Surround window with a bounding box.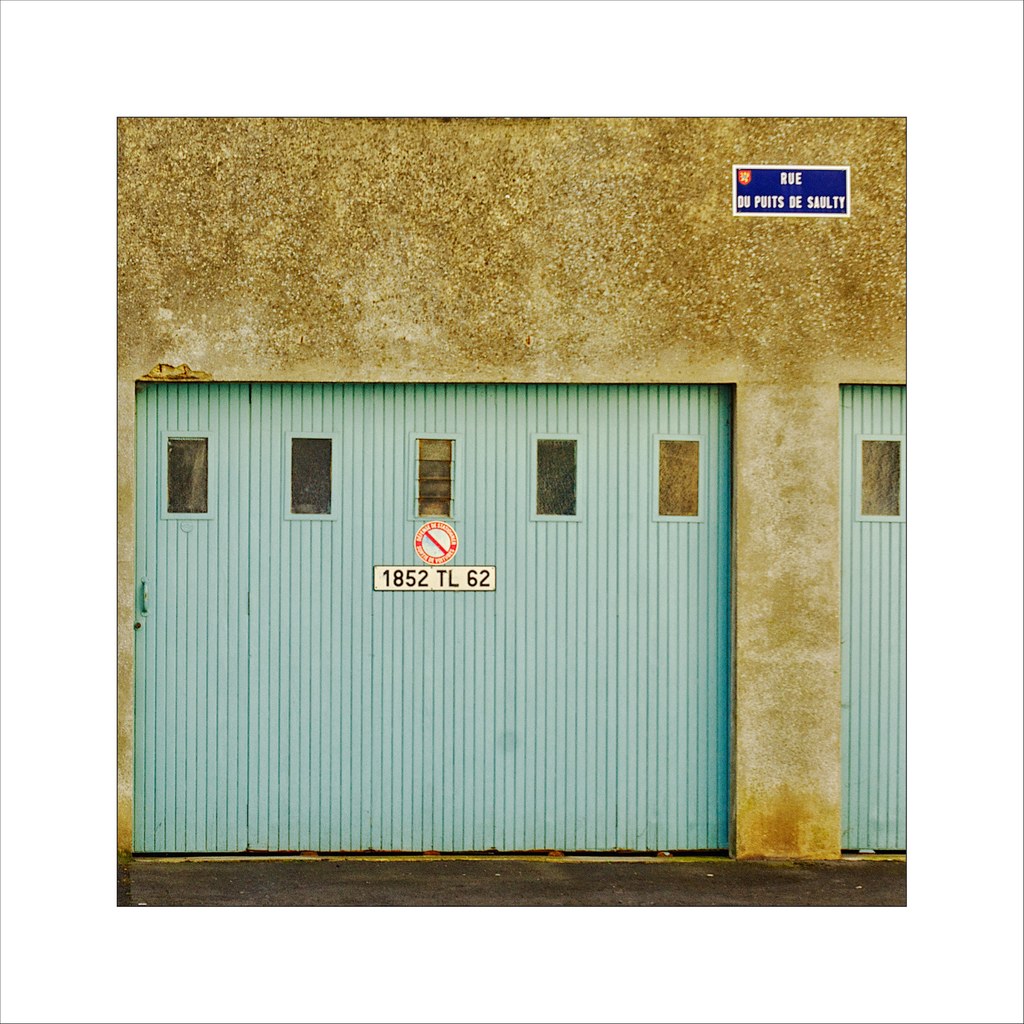
(526,426,589,524).
